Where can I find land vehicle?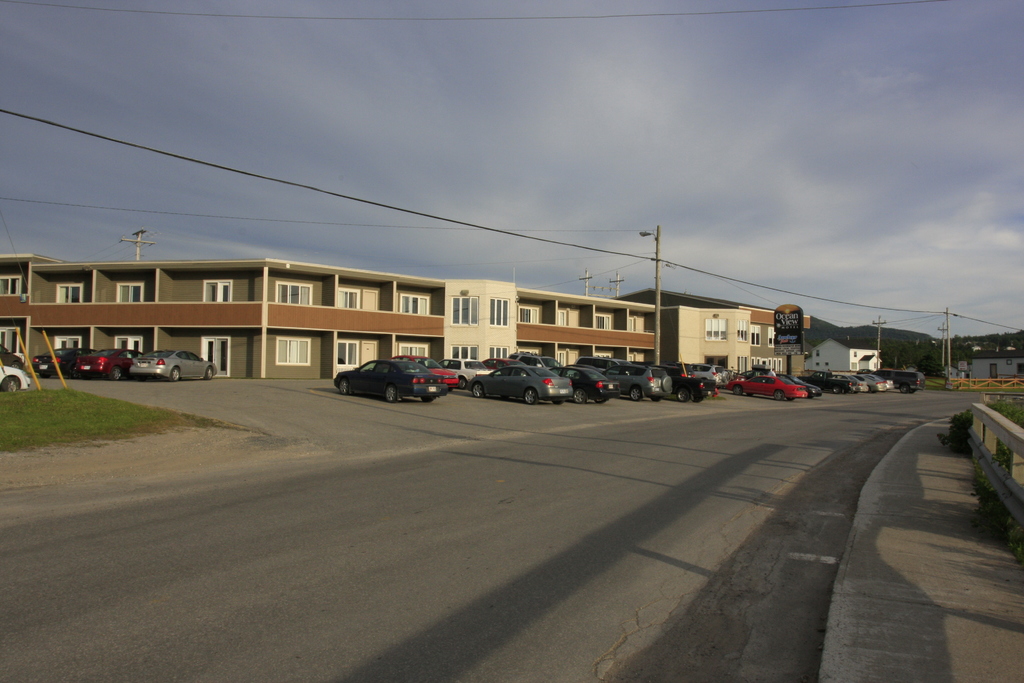
You can find it at detection(0, 343, 25, 370).
